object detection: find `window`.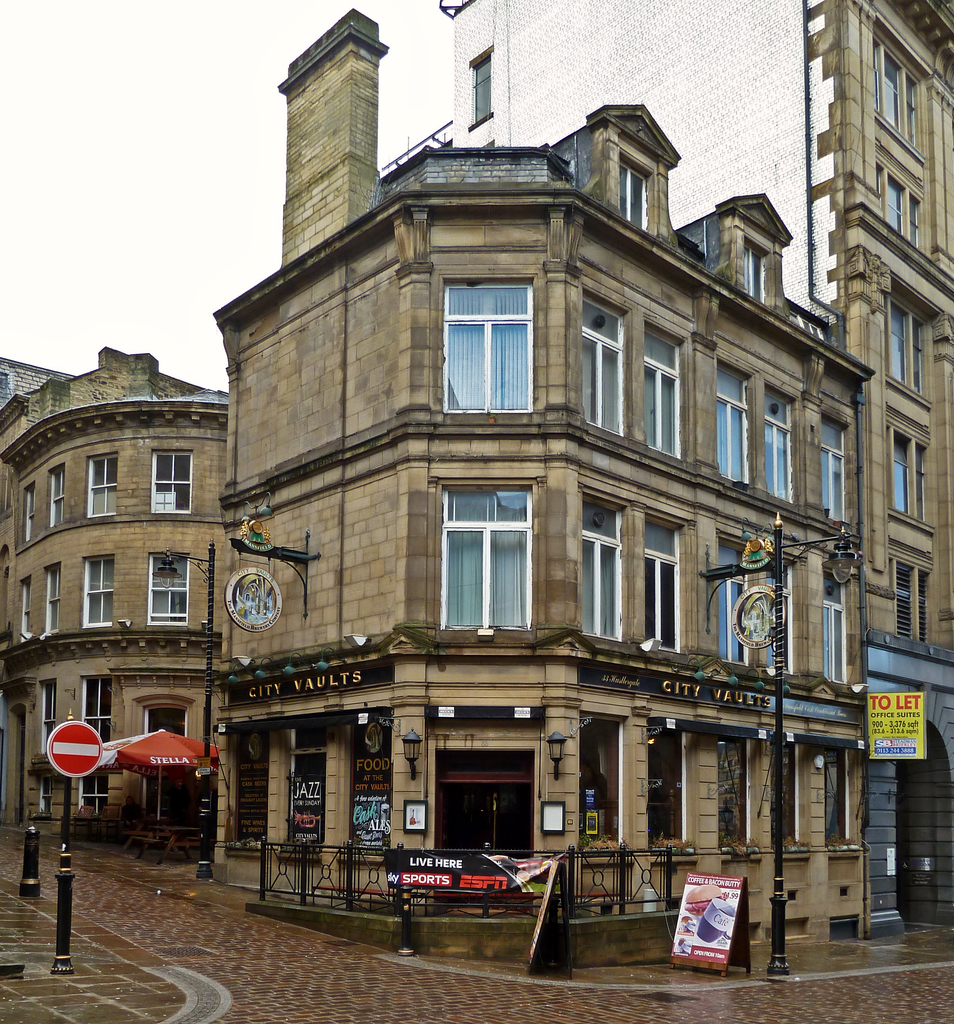
box=[818, 406, 847, 531].
